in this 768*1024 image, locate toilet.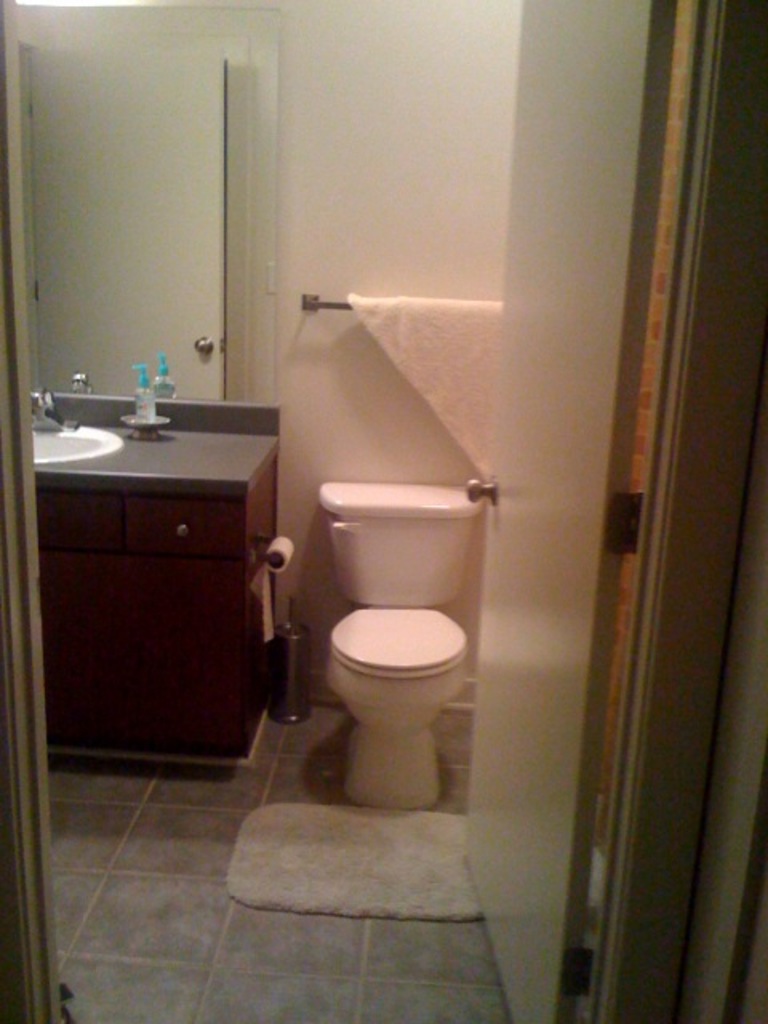
Bounding box: [x1=325, y1=602, x2=469, y2=810].
